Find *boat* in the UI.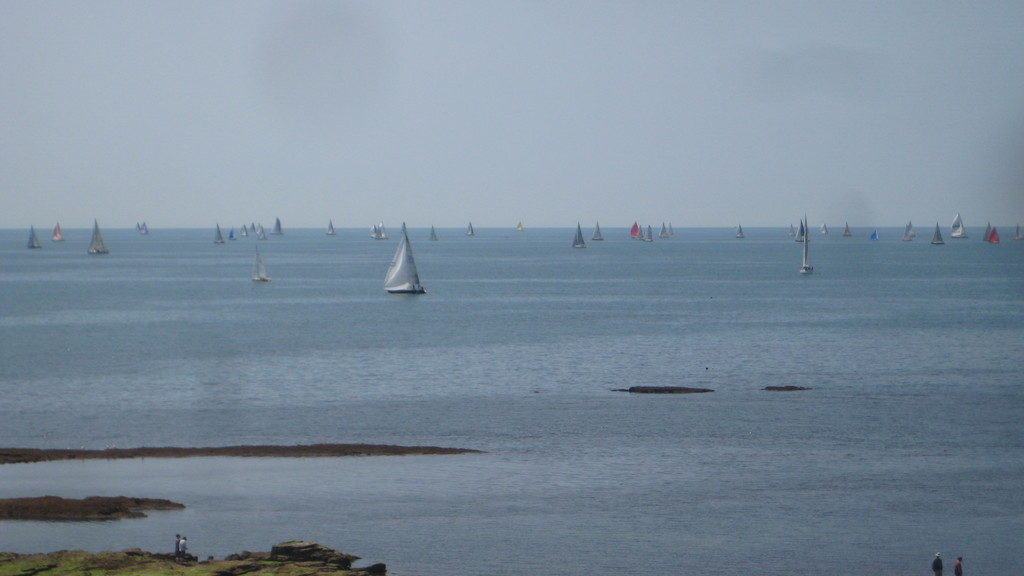
UI element at (905,223,910,241).
